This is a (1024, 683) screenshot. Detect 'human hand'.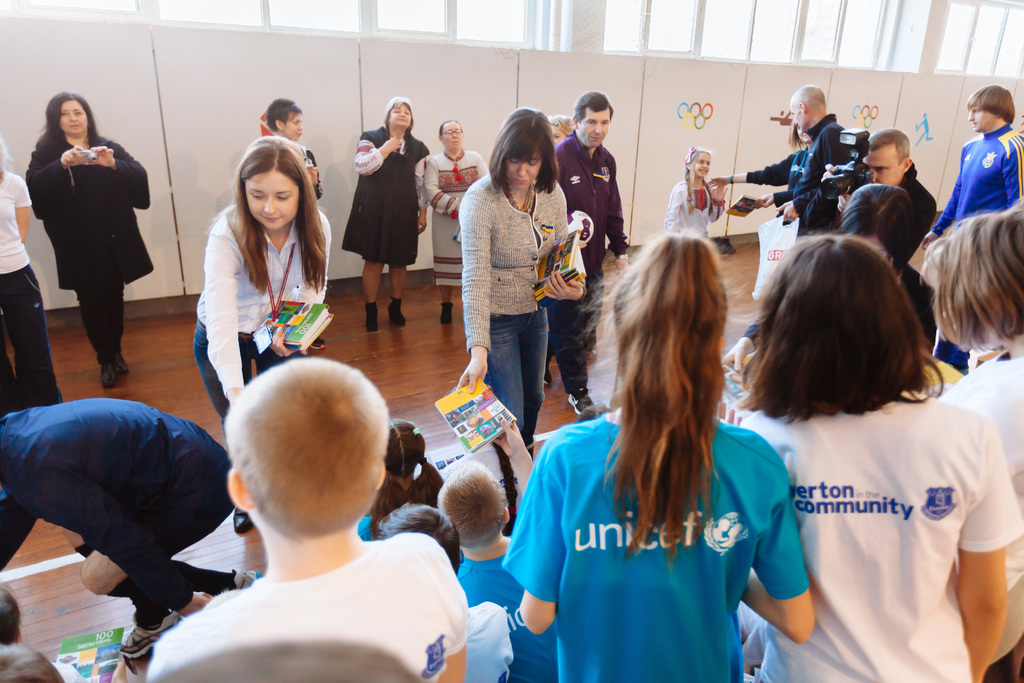
(x1=776, y1=201, x2=799, y2=225).
